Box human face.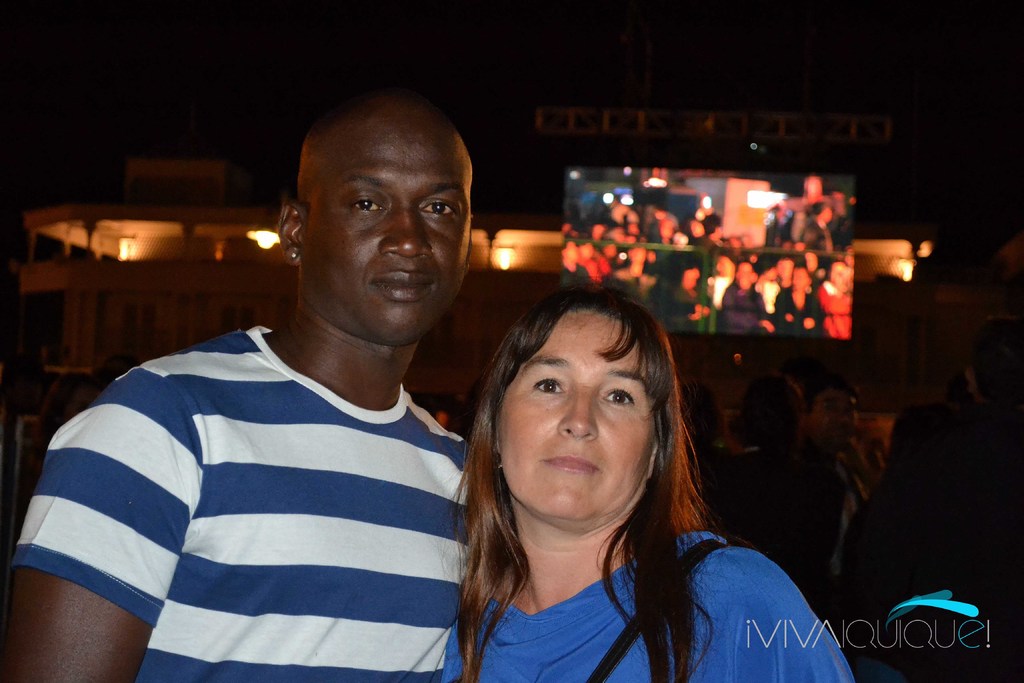
region(496, 311, 653, 520).
